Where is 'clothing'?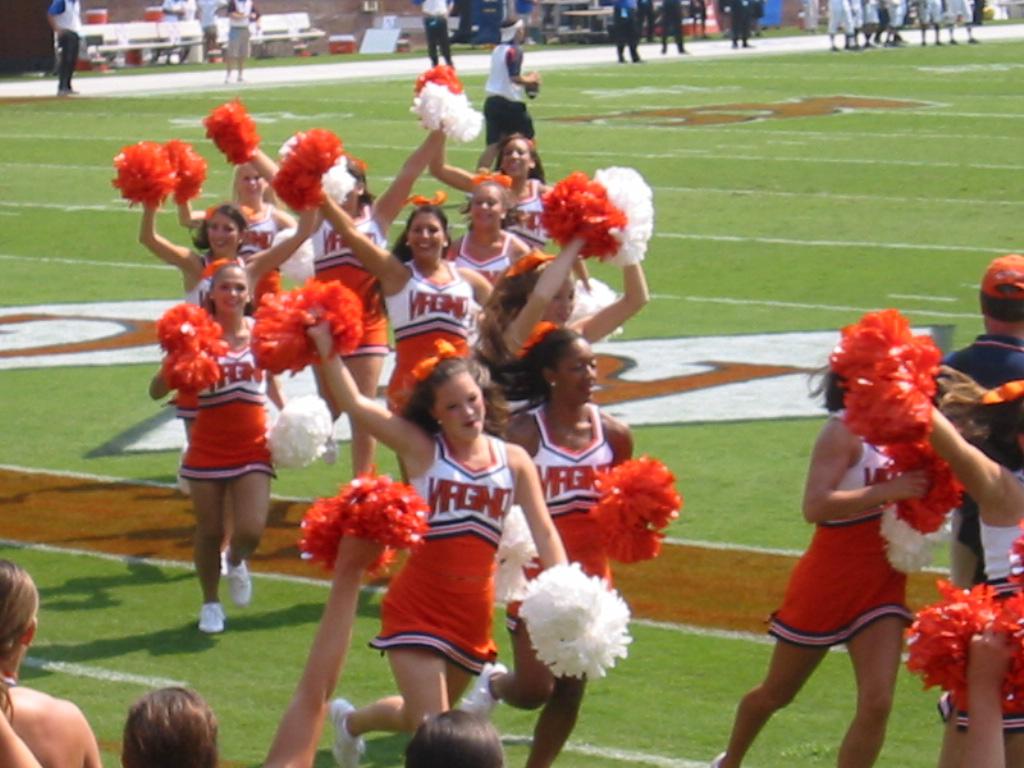
(x1=364, y1=427, x2=521, y2=695).
